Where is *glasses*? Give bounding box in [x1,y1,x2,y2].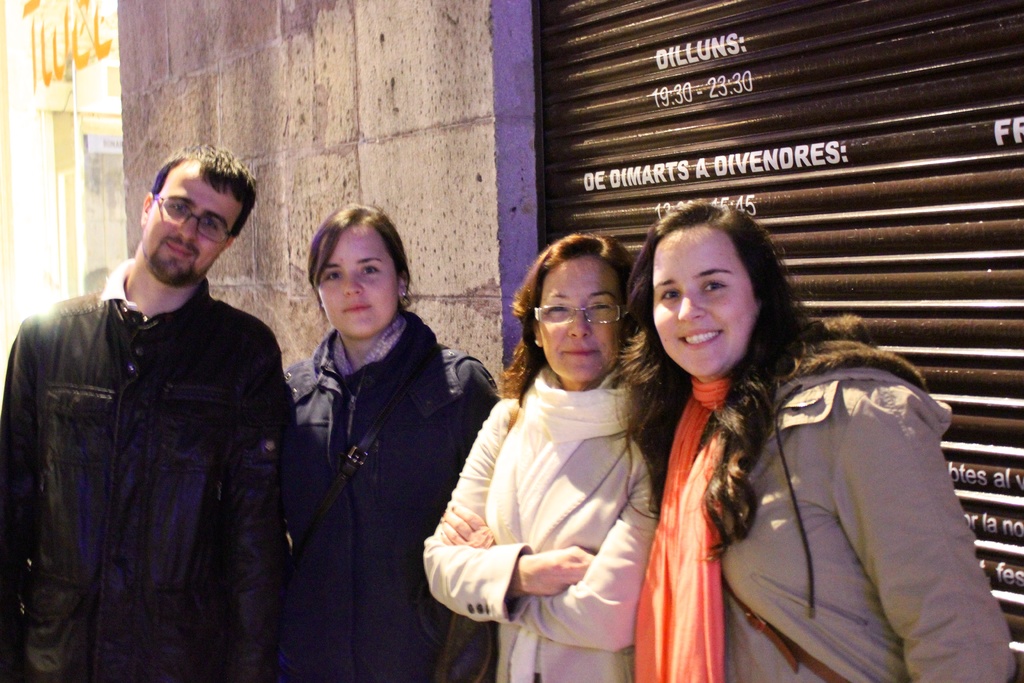
[530,297,625,323].
